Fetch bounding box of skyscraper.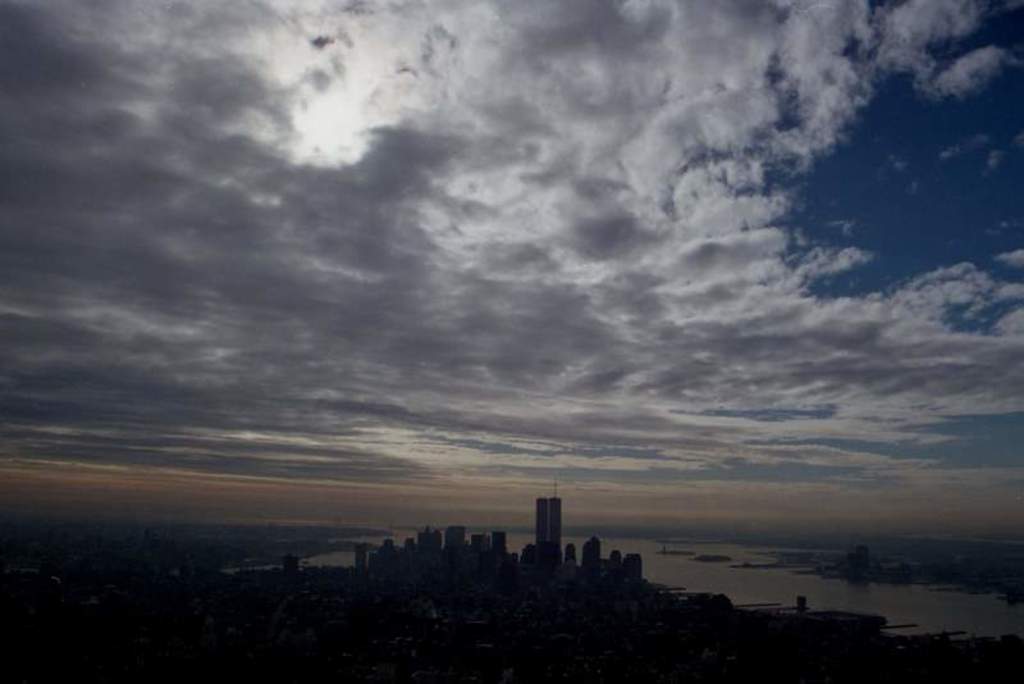
Bbox: rect(360, 524, 535, 580).
